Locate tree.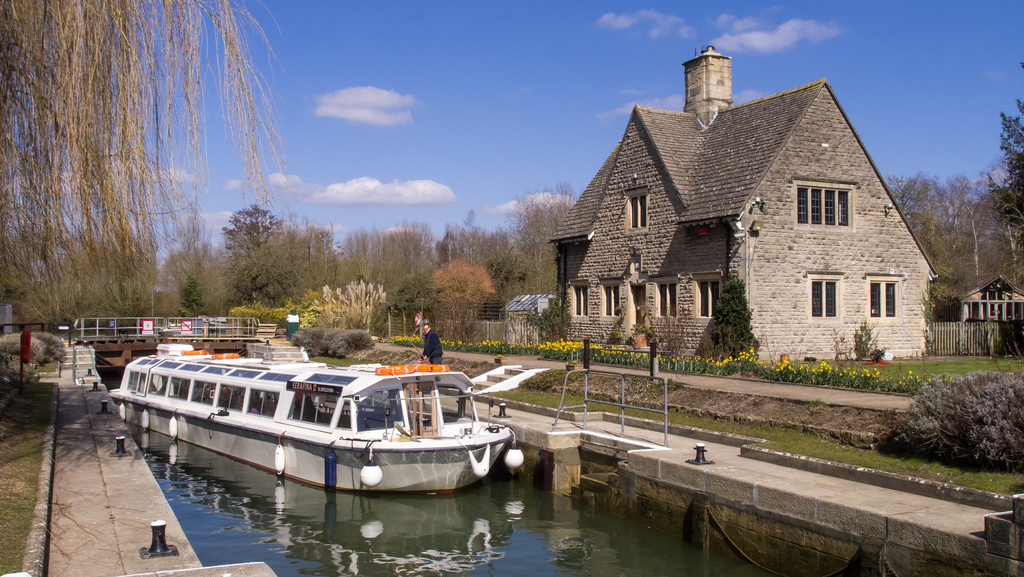
Bounding box: pyautogui.locateOnScreen(694, 273, 755, 357).
